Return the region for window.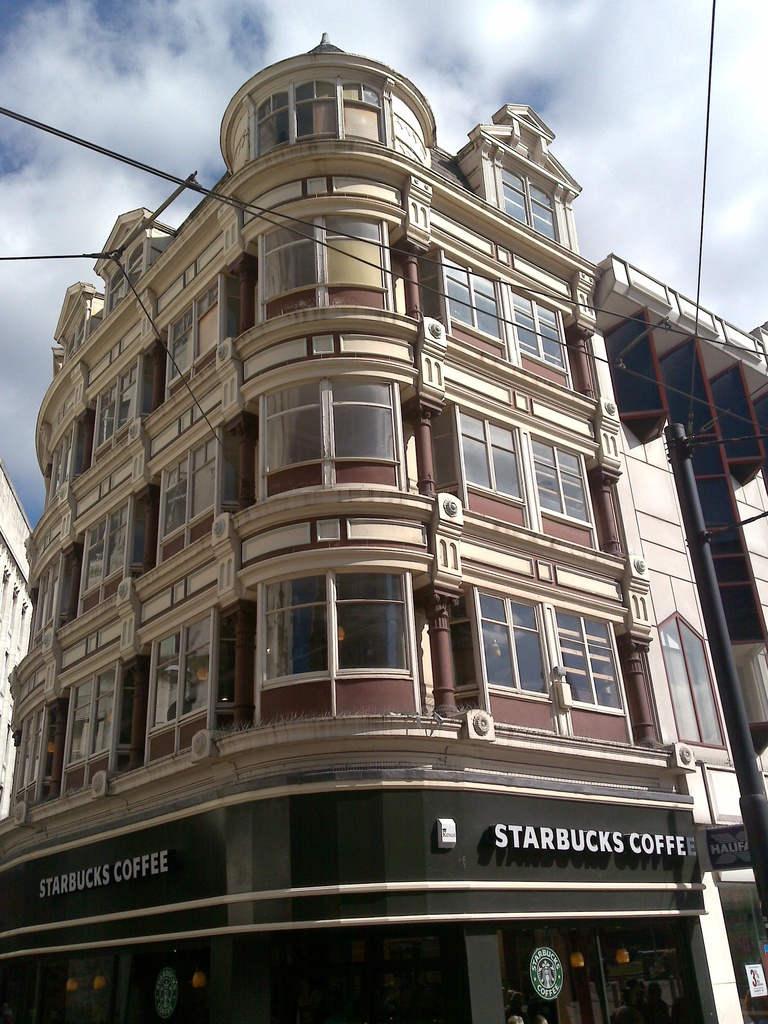
[left=10, top=705, right=45, bottom=794].
